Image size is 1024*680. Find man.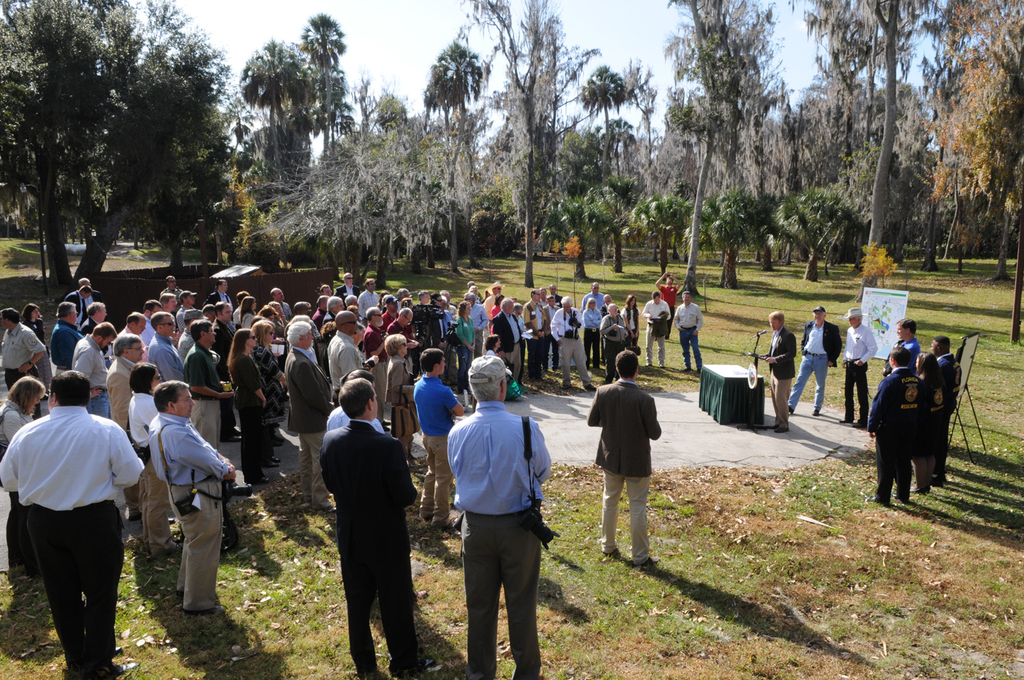
<region>584, 350, 663, 564</region>.
